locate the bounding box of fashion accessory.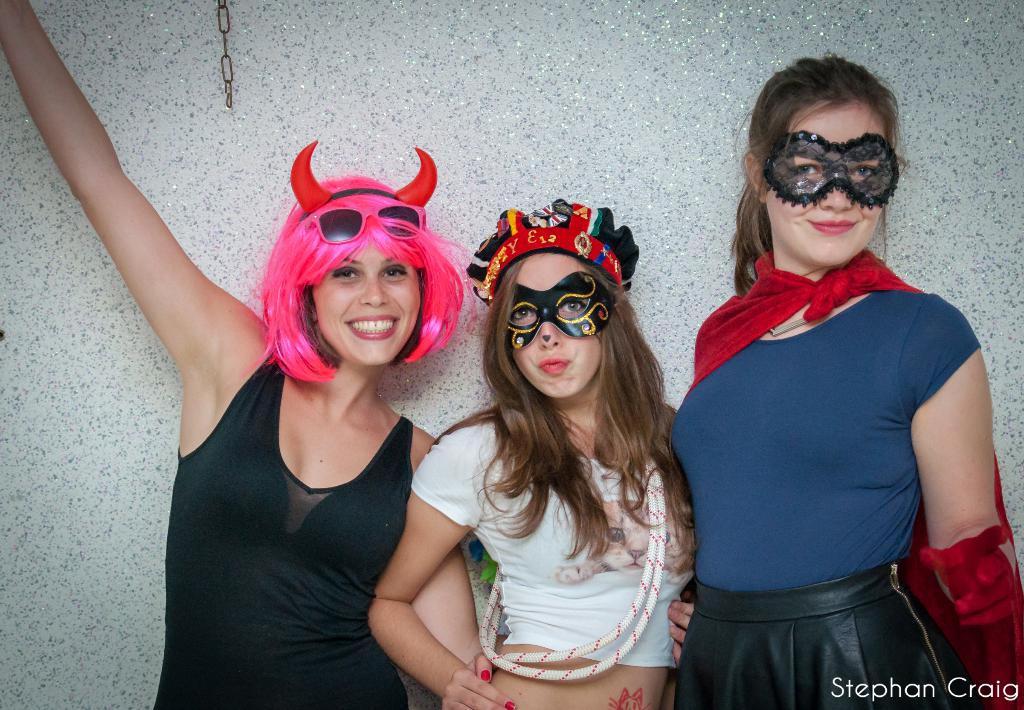
Bounding box: (304, 202, 421, 241).
